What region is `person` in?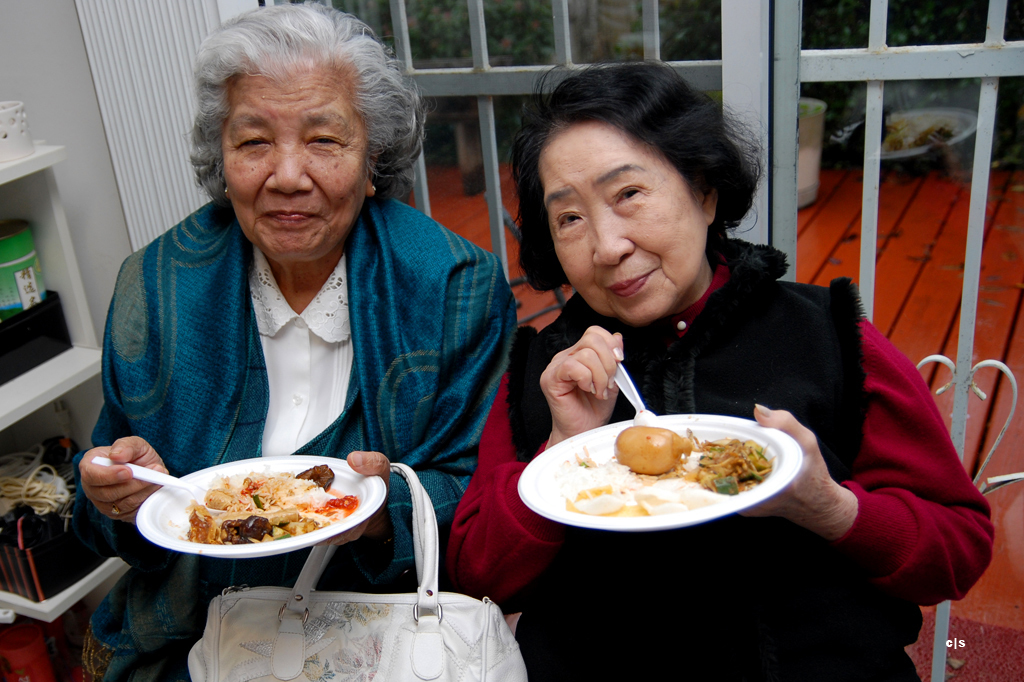
73 0 529 681.
